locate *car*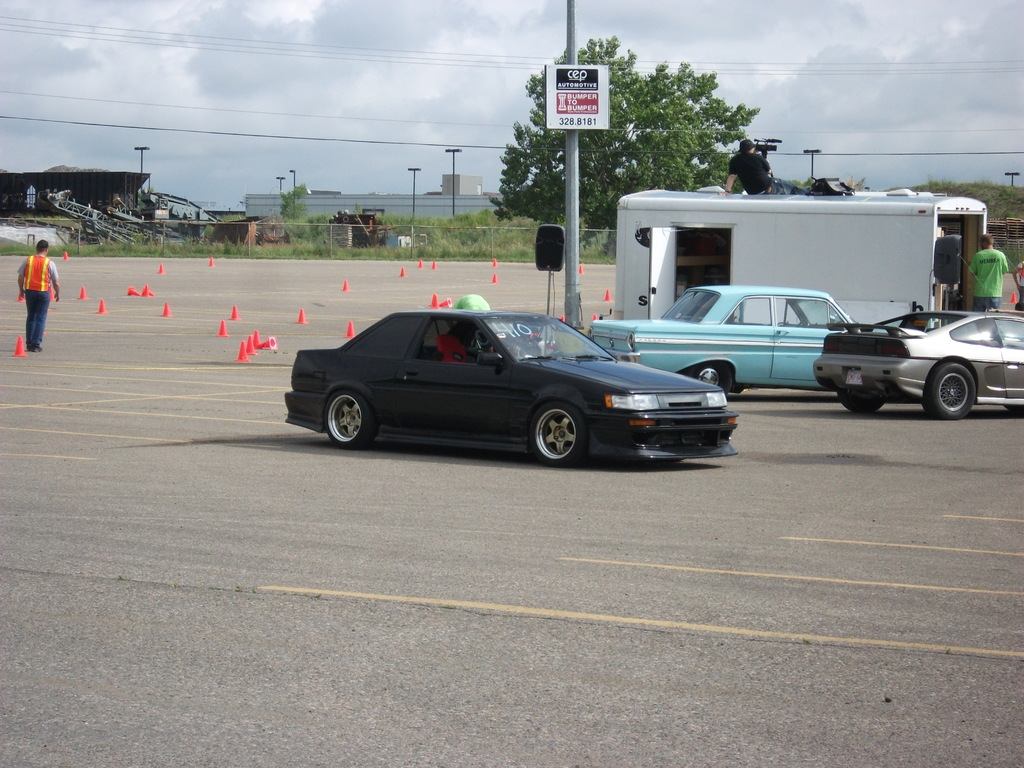
l=586, t=284, r=888, b=398
